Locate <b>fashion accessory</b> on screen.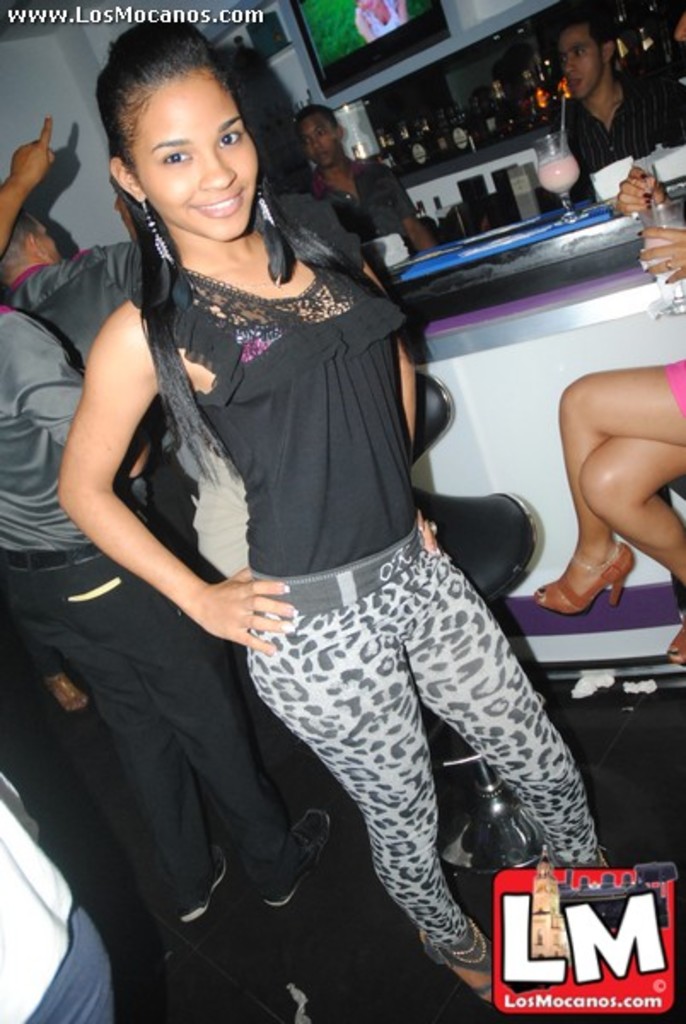
On screen at l=664, t=621, r=684, b=664.
